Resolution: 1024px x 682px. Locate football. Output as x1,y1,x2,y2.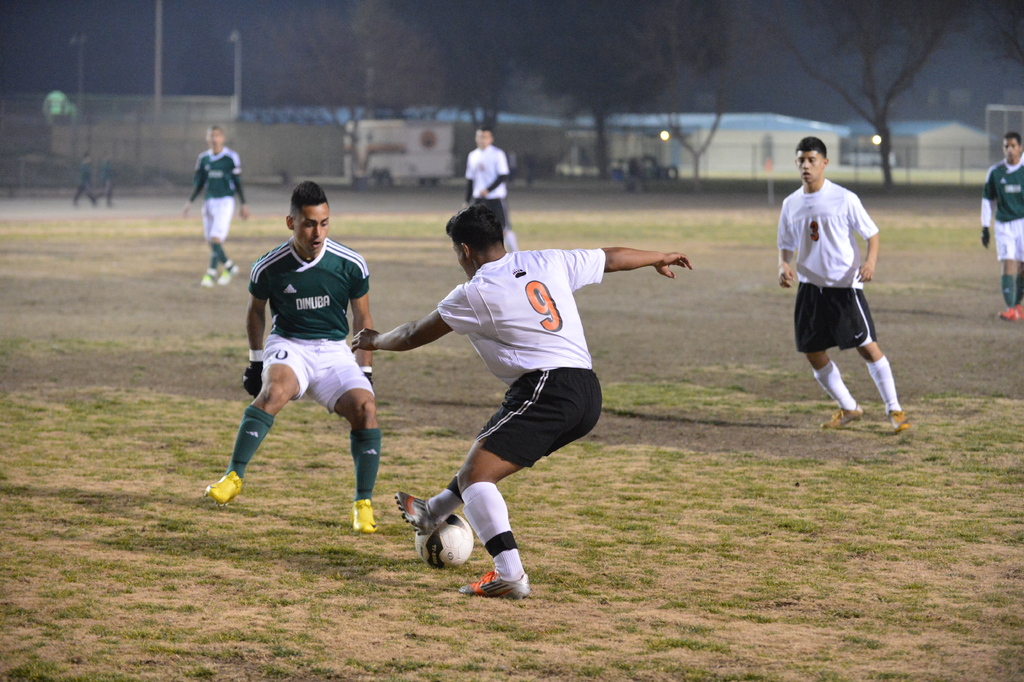
415,513,477,566.
